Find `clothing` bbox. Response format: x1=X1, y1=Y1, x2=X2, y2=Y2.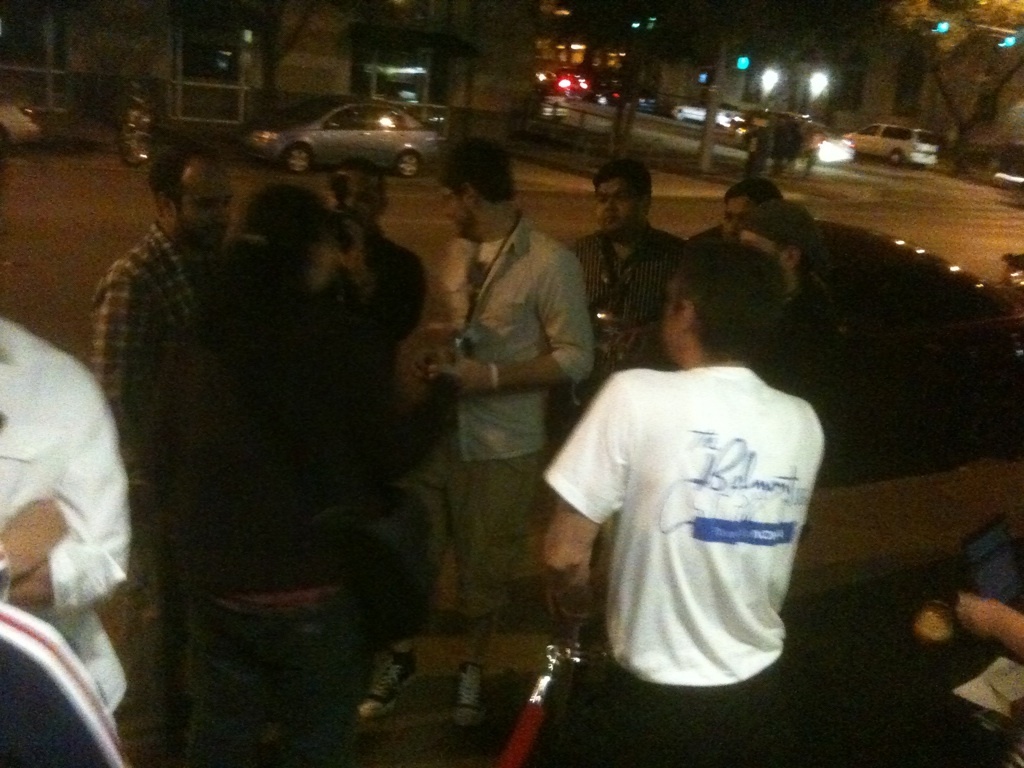
x1=0, y1=330, x2=132, y2=721.
